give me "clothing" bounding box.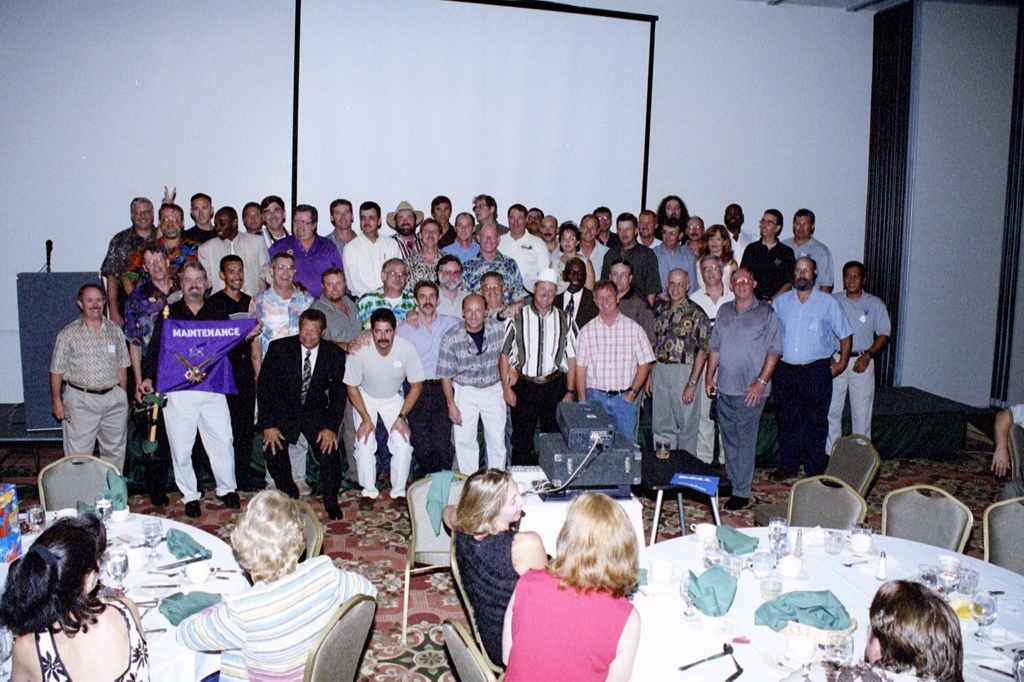
[left=497, top=569, right=633, bottom=681].
